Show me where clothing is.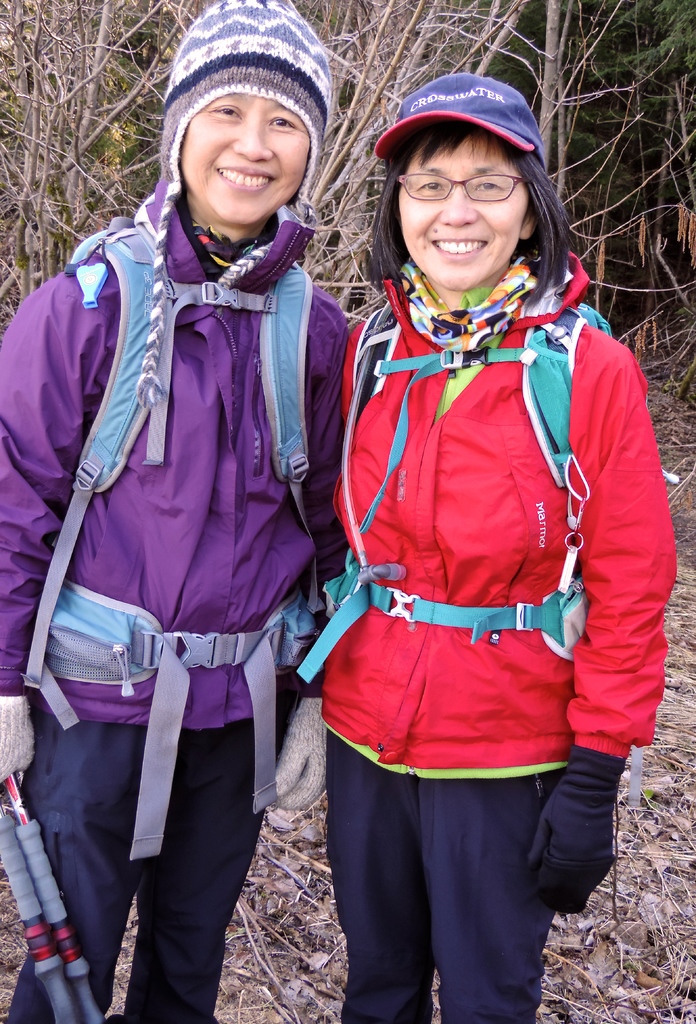
clothing is at locate(282, 207, 590, 993).
